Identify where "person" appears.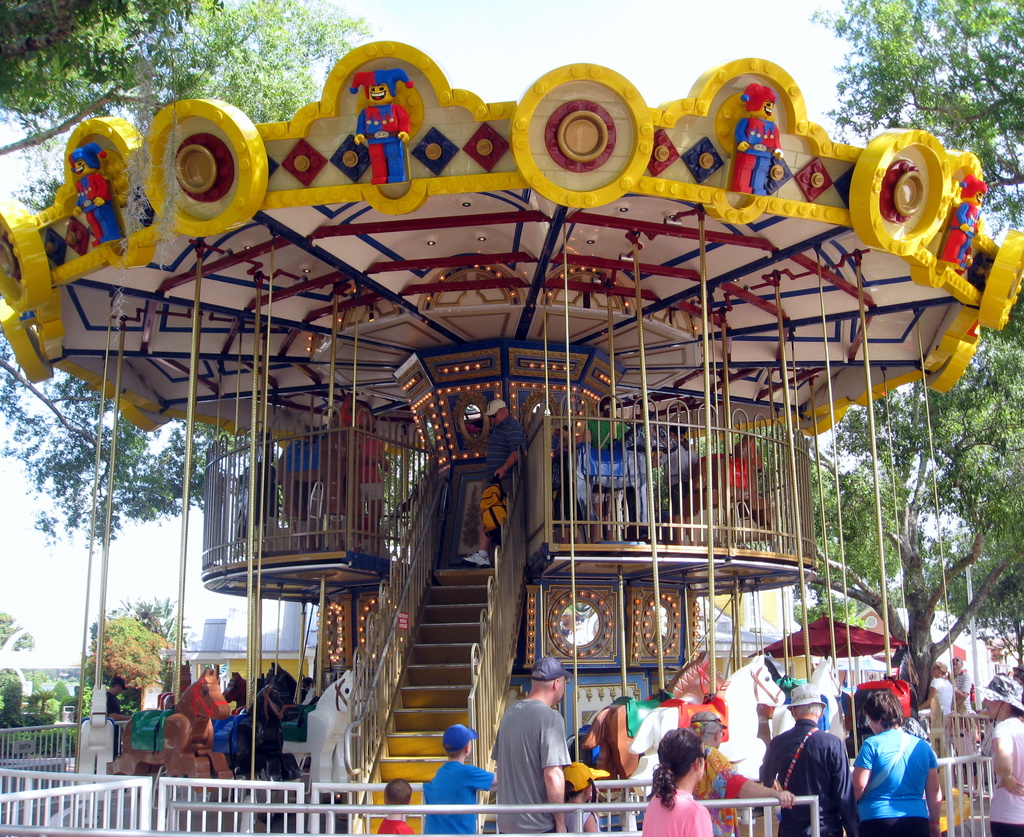
Appears at 694,703,776,831.
